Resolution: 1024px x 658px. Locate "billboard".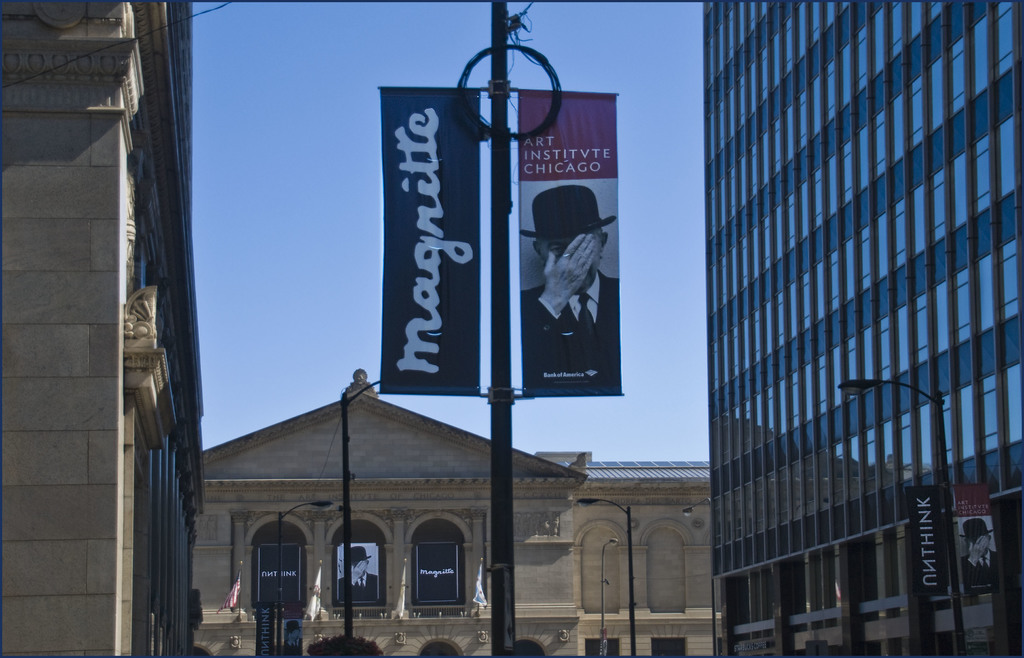
select_region(378, 88, 480, 390).
